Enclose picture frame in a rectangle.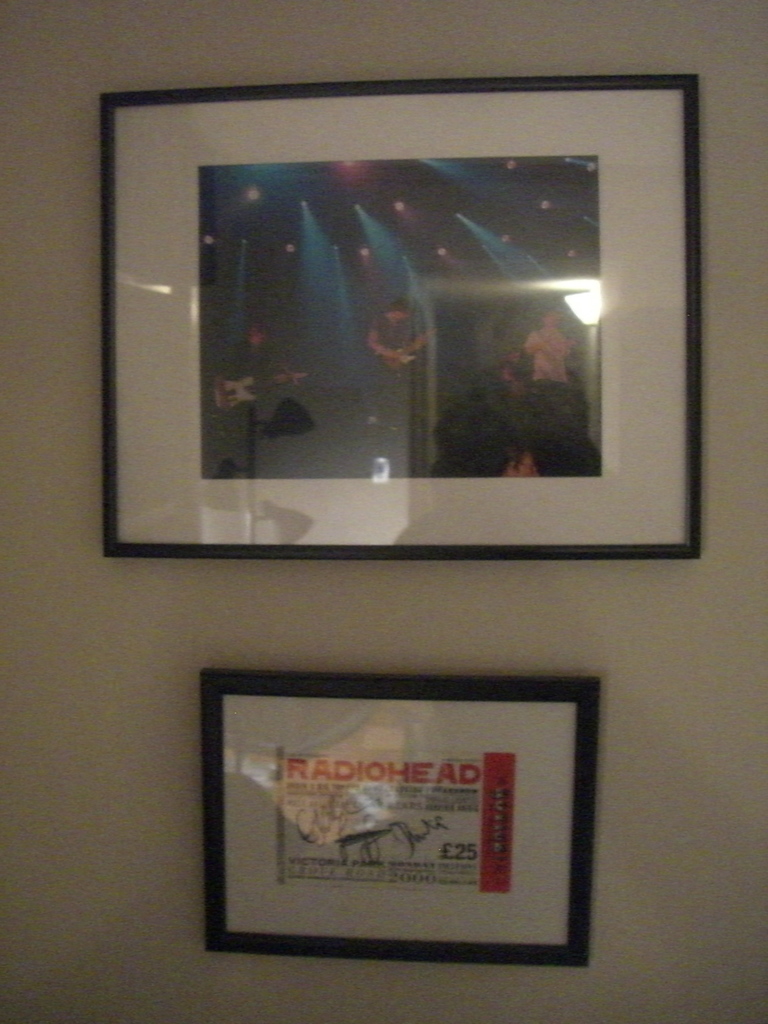
region(182, 656, 620, 972).
